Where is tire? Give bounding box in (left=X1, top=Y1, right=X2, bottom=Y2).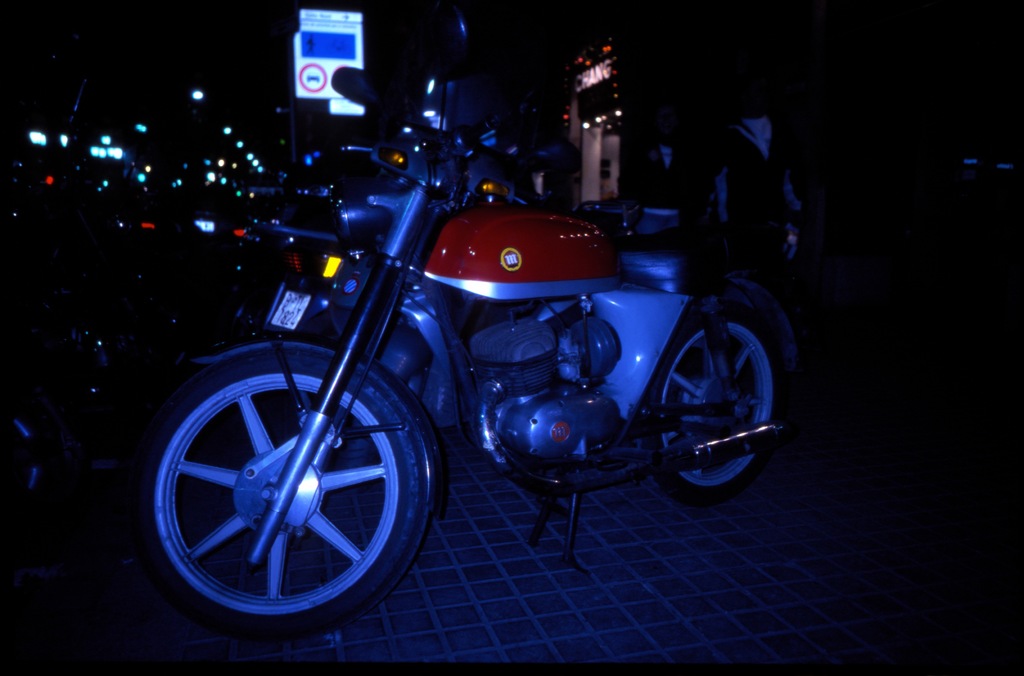
(left=143, top=312, right=423, bottom=641).
